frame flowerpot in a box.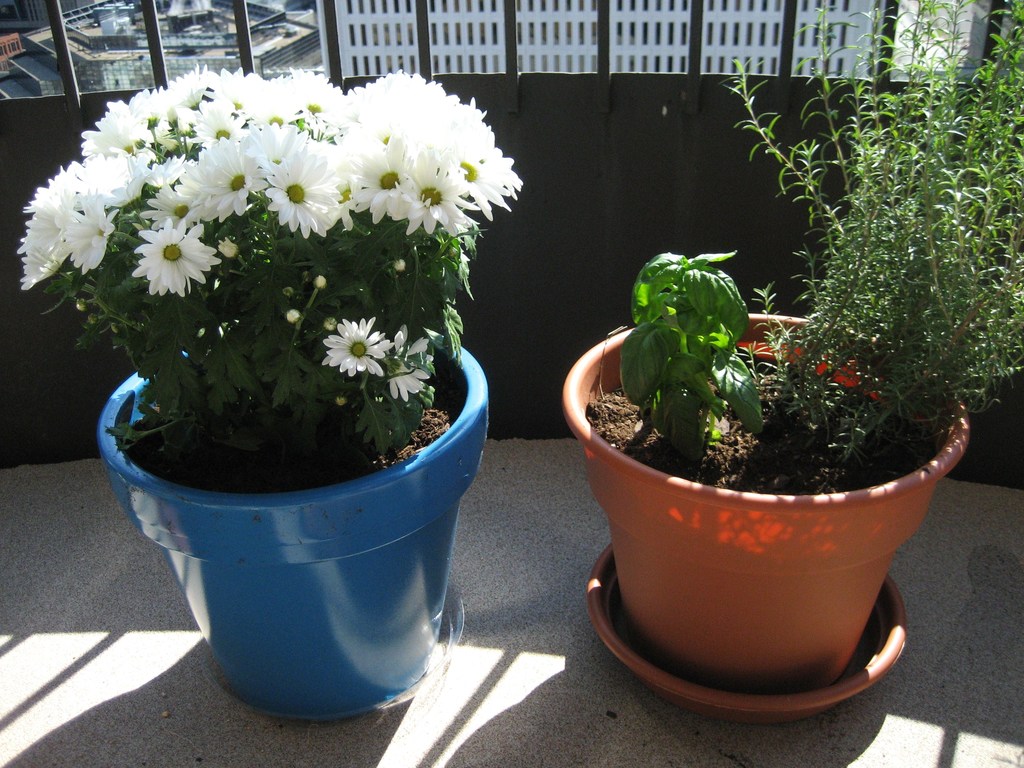
[left=563, top=313, right=971, bottom=695].
